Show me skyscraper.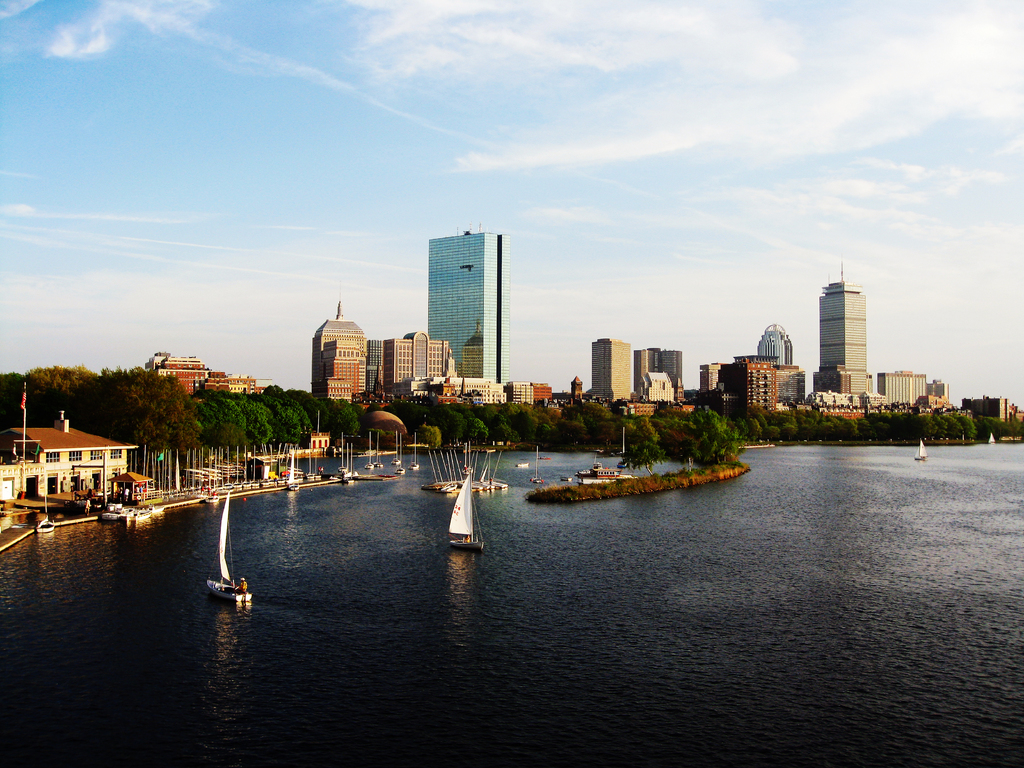
skyscraper is here: [532, 383, 557, 415].
